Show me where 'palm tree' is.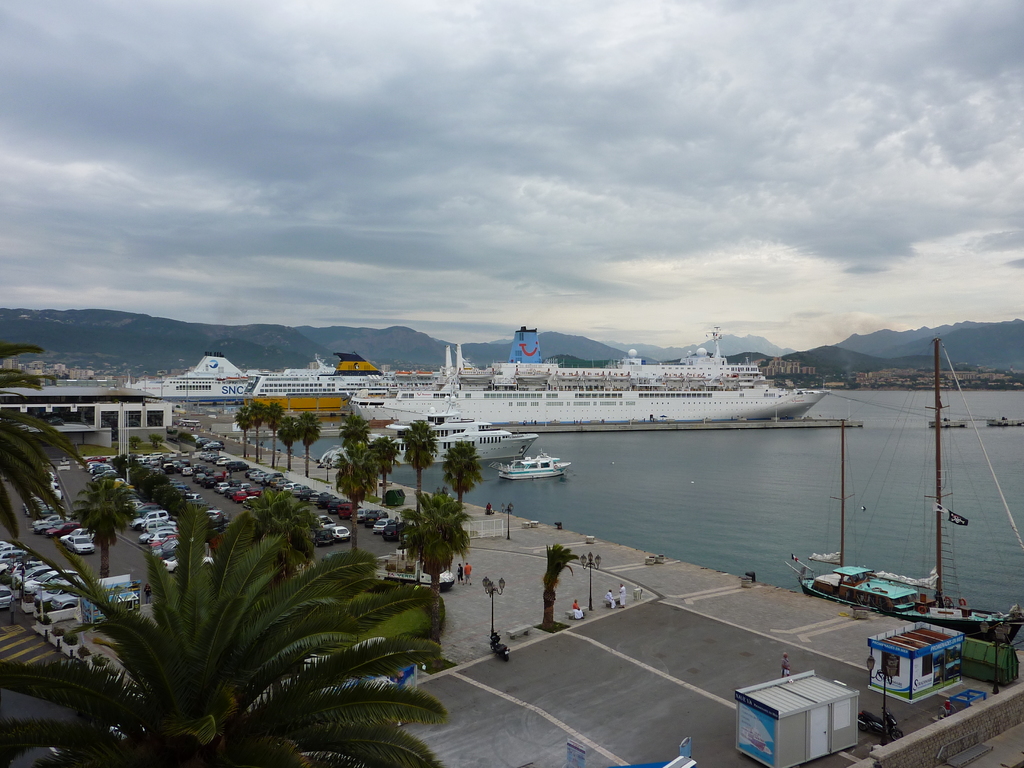
'palm tree' is at [x1=443, y1=433, x2=485, y2=501].
